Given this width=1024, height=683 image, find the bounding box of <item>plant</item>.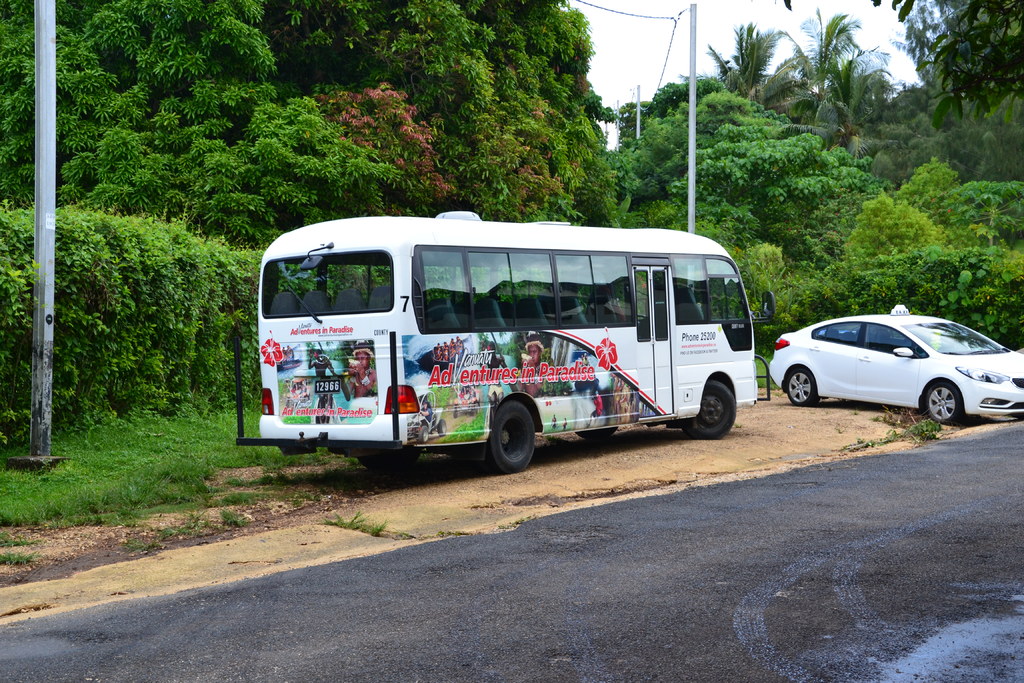
733, 419, 741, 428.
